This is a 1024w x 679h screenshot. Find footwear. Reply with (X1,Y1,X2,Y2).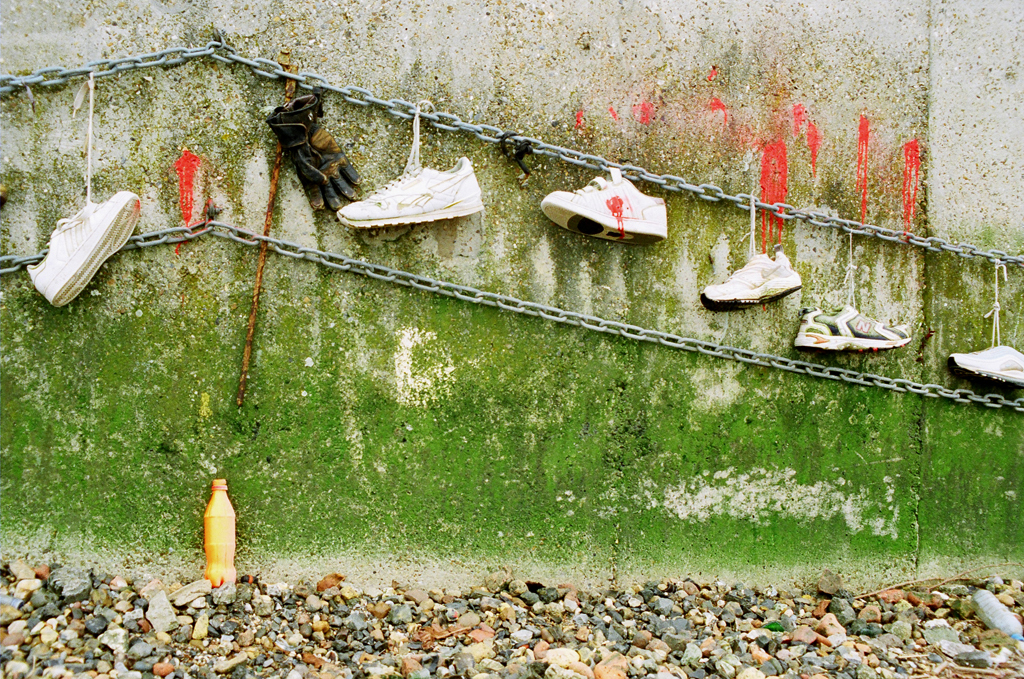
(791,232,913,351).
